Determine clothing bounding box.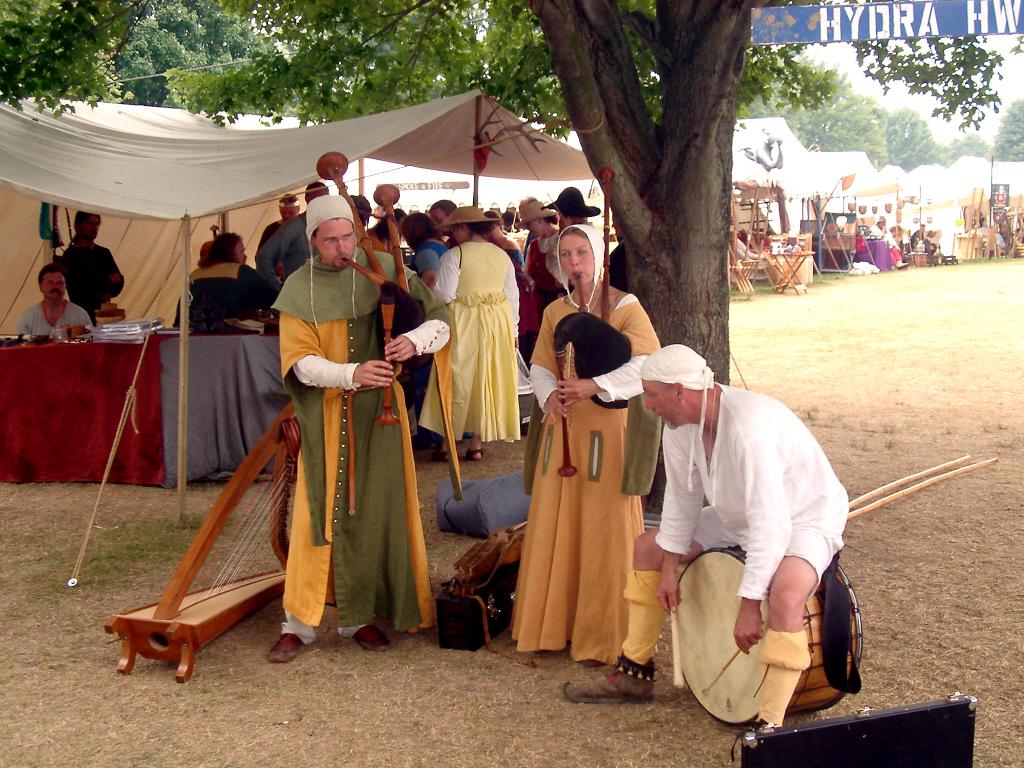
Determined: select_region(59, 242, 125, 315).
